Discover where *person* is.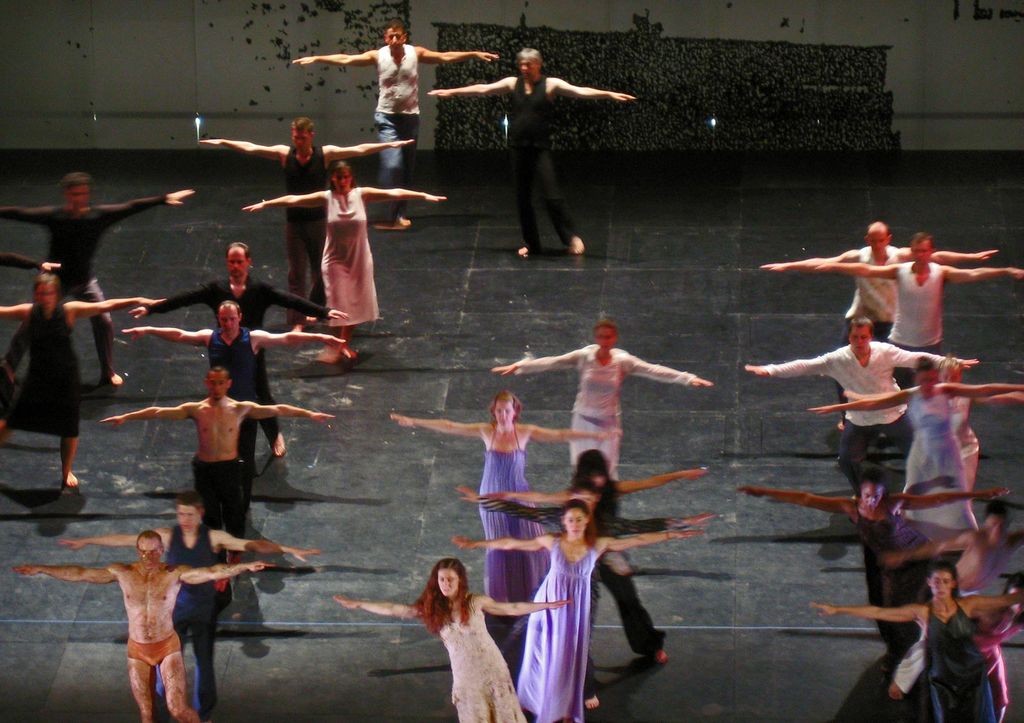
Discovered at select_region(888, 504, 1023, 605).
